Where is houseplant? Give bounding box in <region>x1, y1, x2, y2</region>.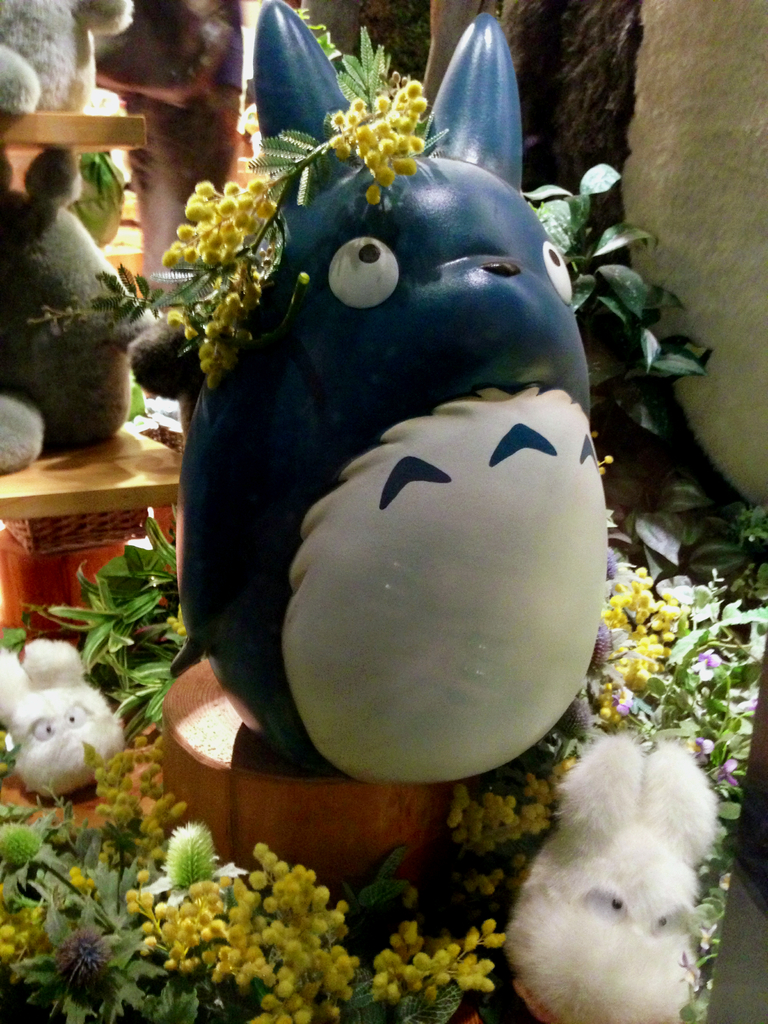
<region>530, 157, 712, 481</region>.
